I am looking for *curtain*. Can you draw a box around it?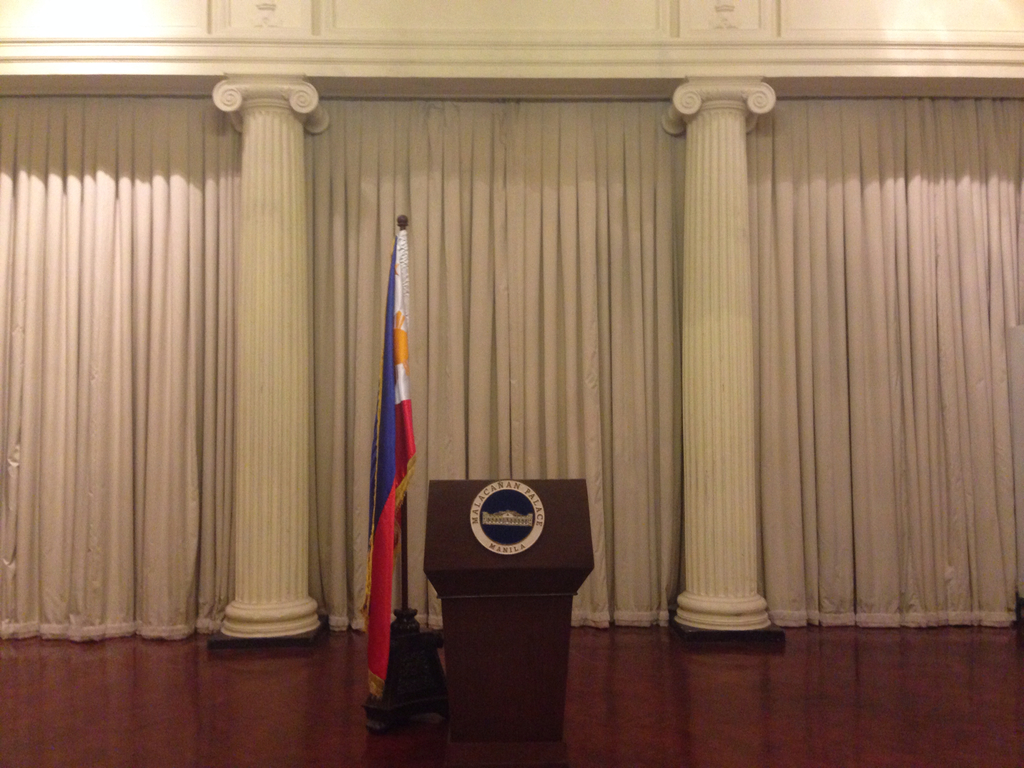
Sure, the bounding box is <box>300,95,686,623</box>.
